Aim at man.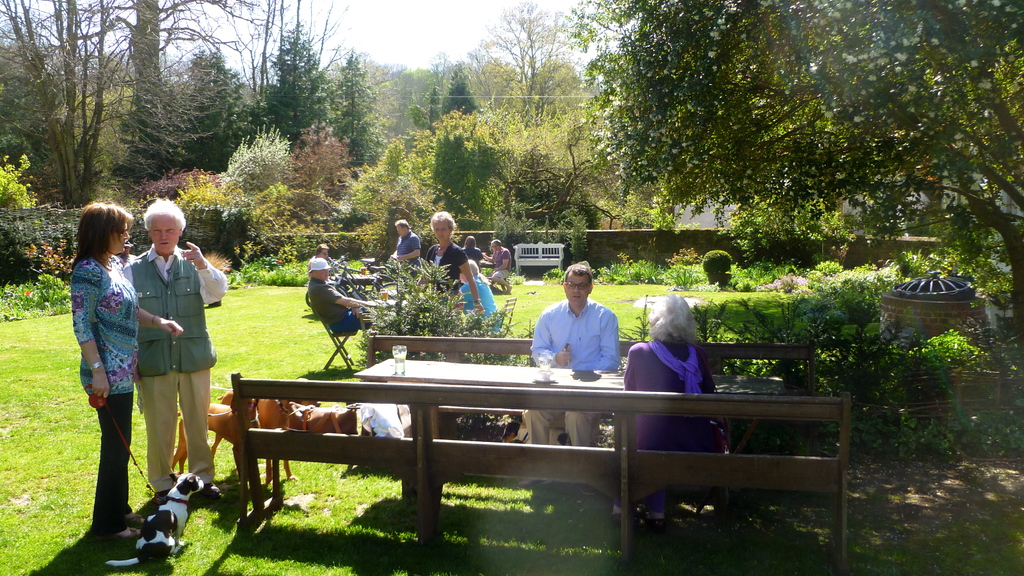
Aimed at <bbox>484, 239, 513, 300</bbox>.
